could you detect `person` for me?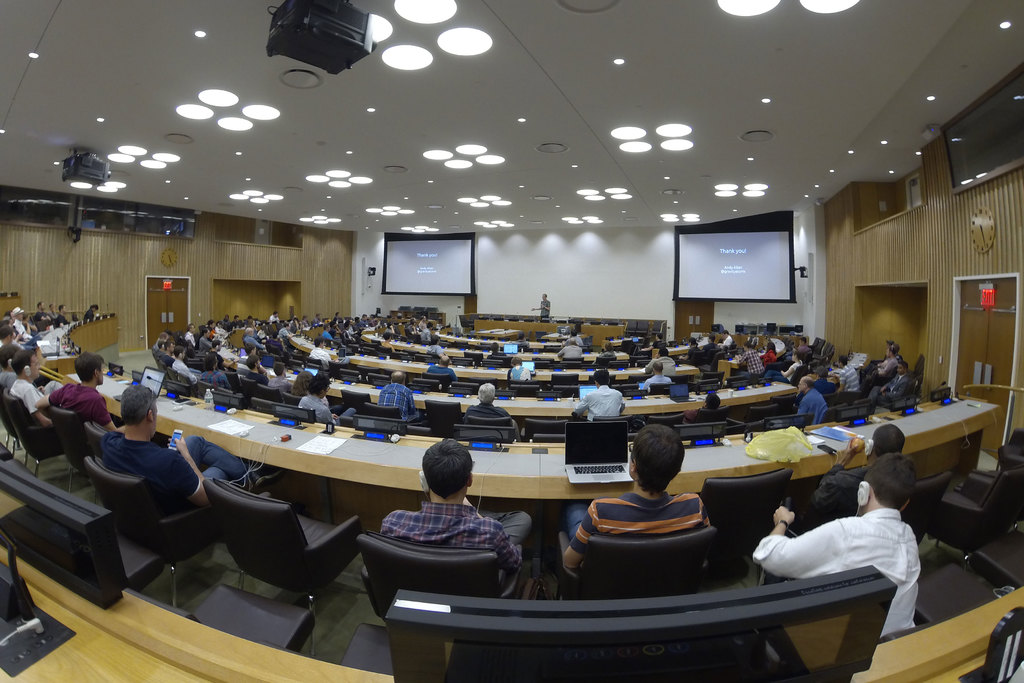
Detection result: (left=751, top=332, right=762, bottom=348).
